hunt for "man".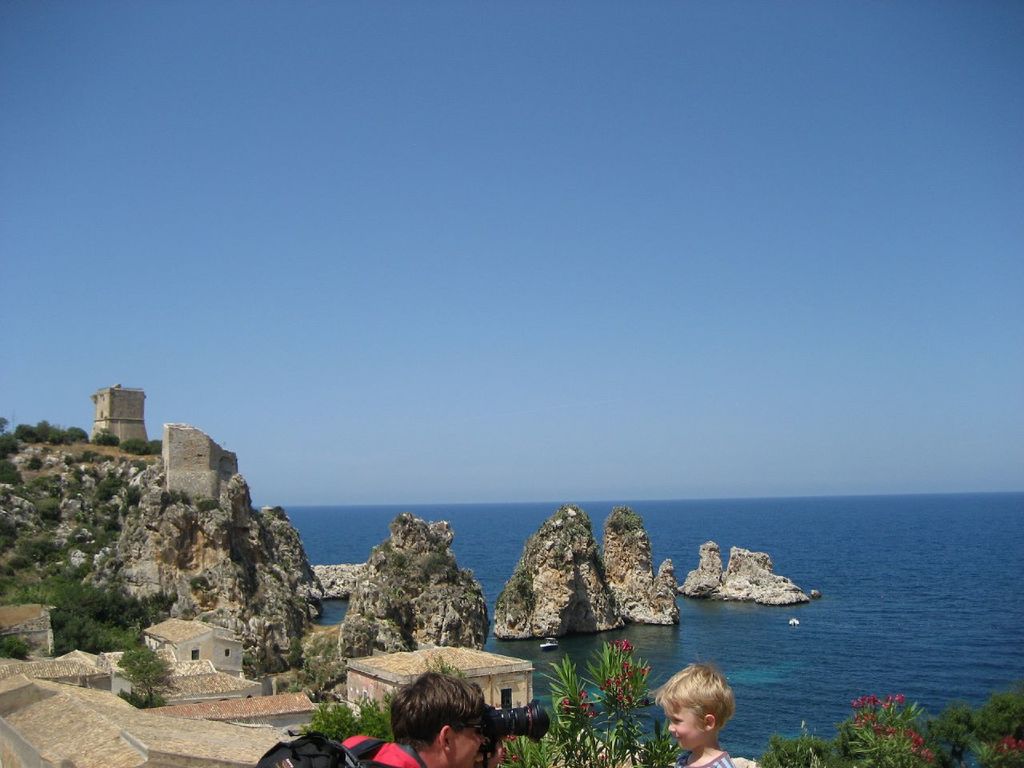
Hunted down at rect(622, 662, 757, 767).
